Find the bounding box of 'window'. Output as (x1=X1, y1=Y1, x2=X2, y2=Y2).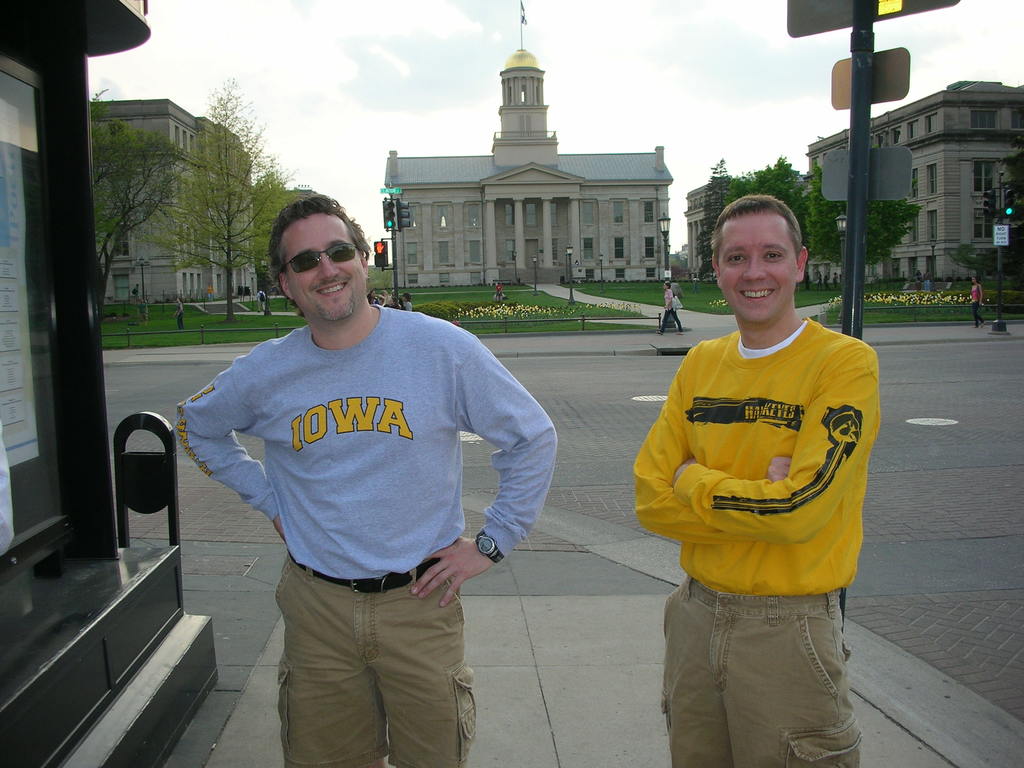
(x1=516, y1=237, x2=545, y2=269).
